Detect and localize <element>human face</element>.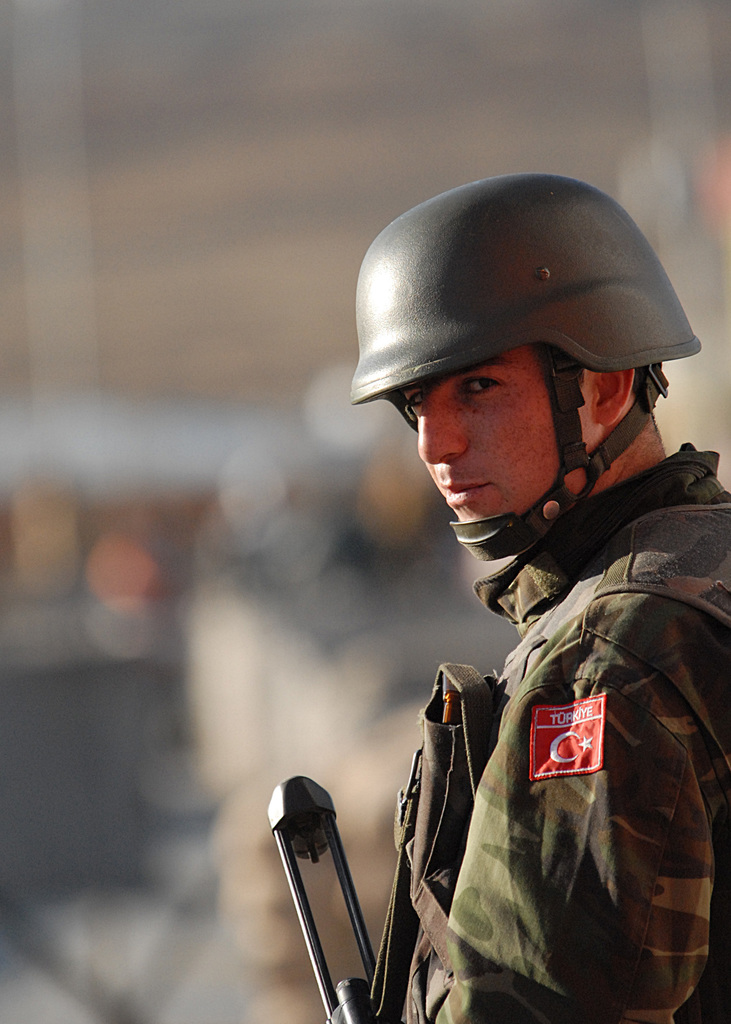
Localized at pyautogui.locateOnScreen(399, 344, 599, 515).
